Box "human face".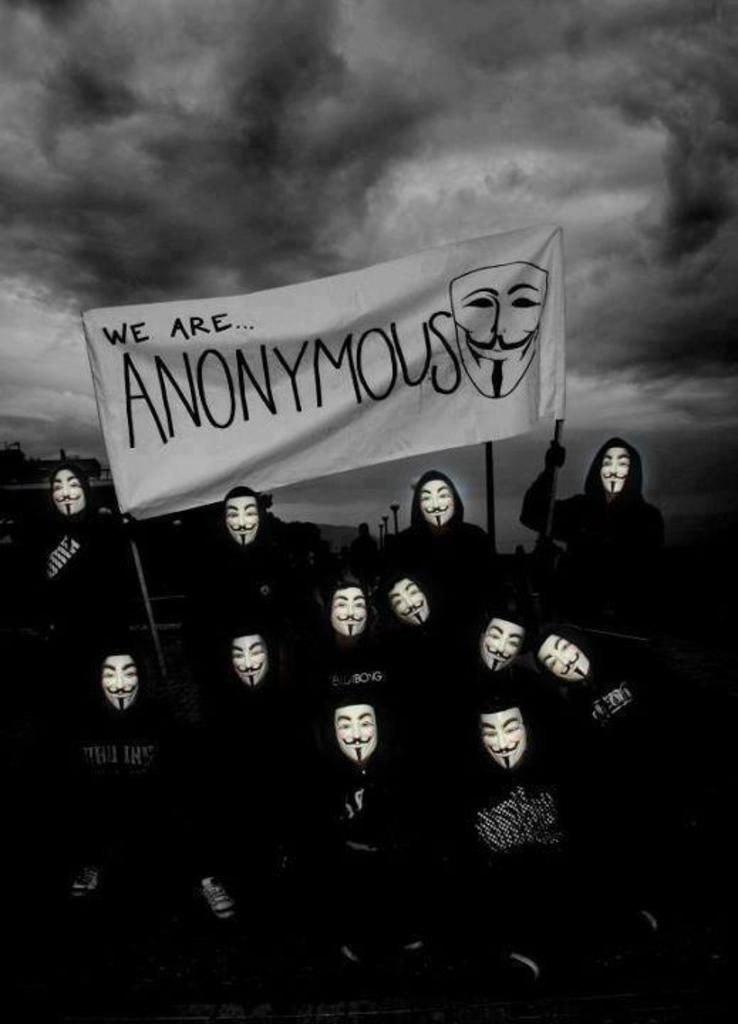
330 585 367 636.
